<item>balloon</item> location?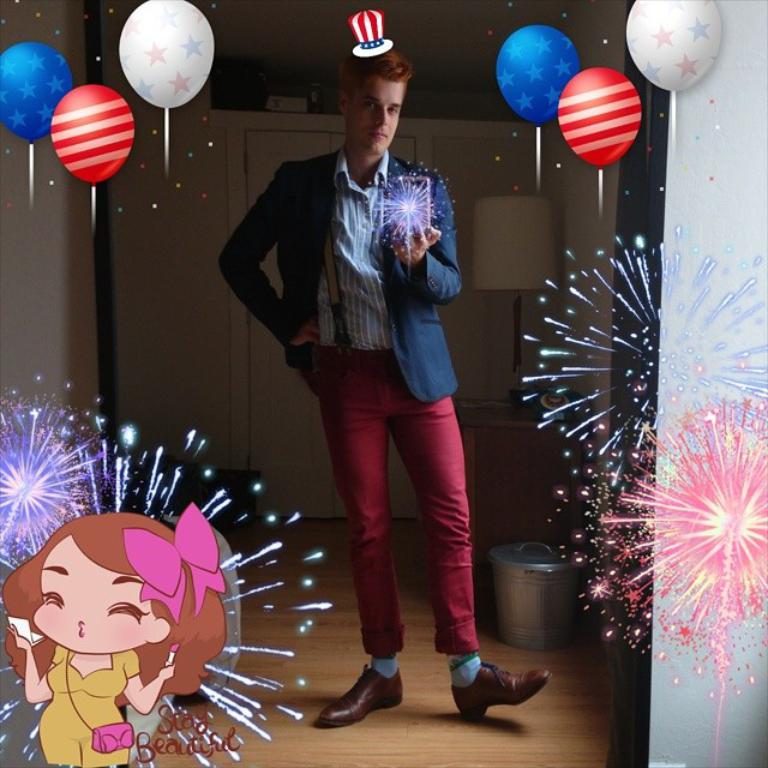
pyautogui.locateOnScreen(46, 83, 133, 191)
